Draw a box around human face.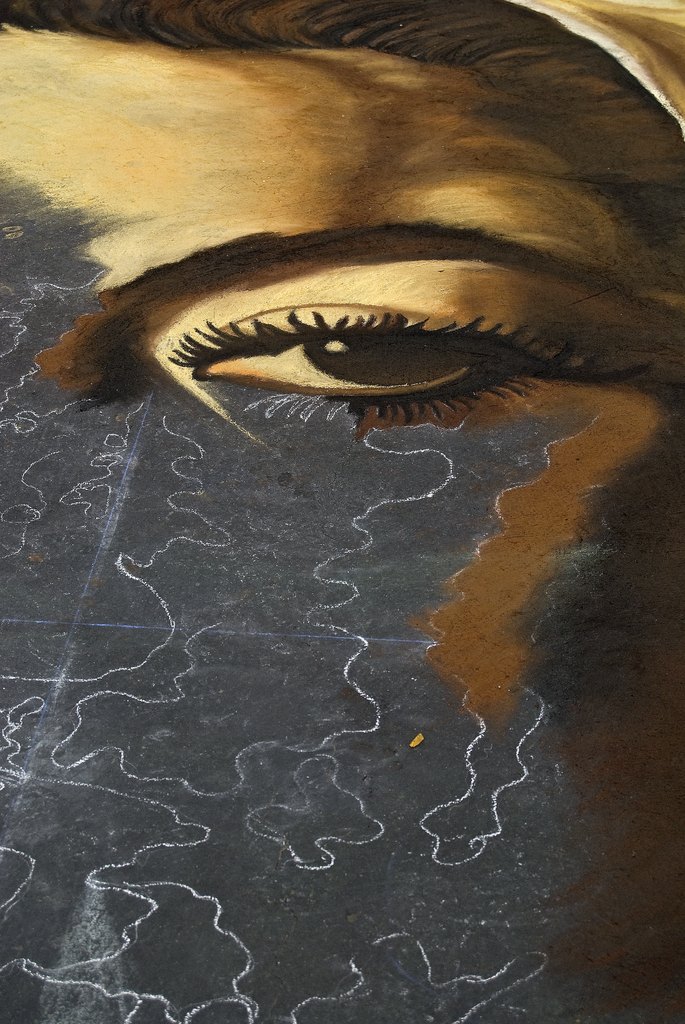
locate(0, 0, 684, 449).
